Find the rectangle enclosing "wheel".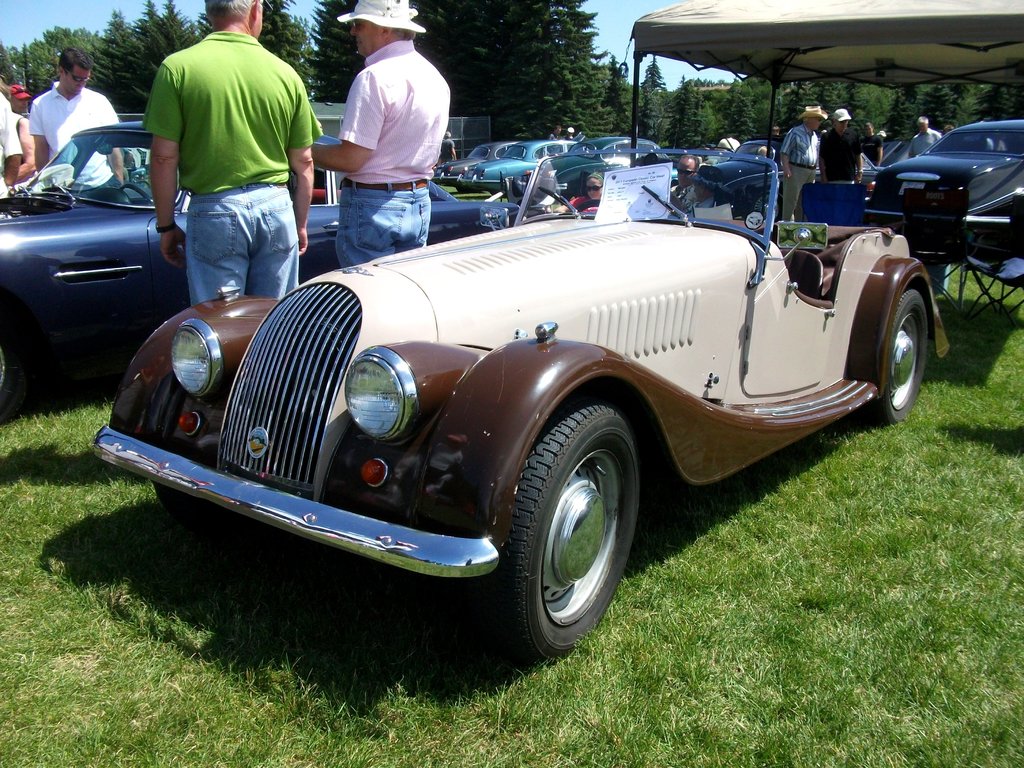
[left=504, top=180, right=517, bottom=199].
